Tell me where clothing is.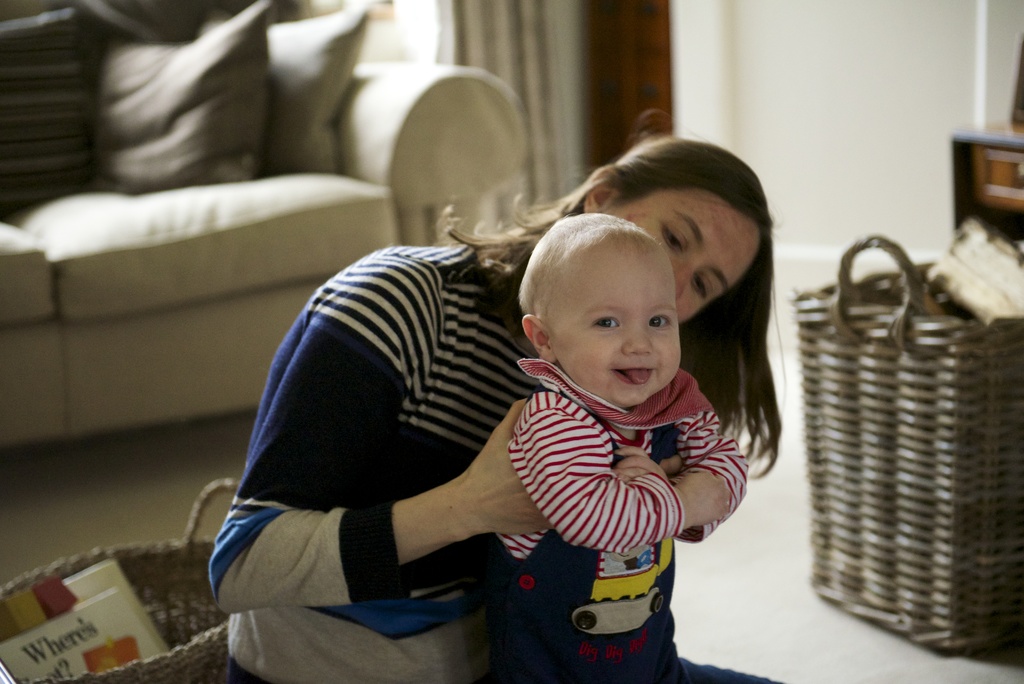
clothing is at [492, 357, 771, 683].
